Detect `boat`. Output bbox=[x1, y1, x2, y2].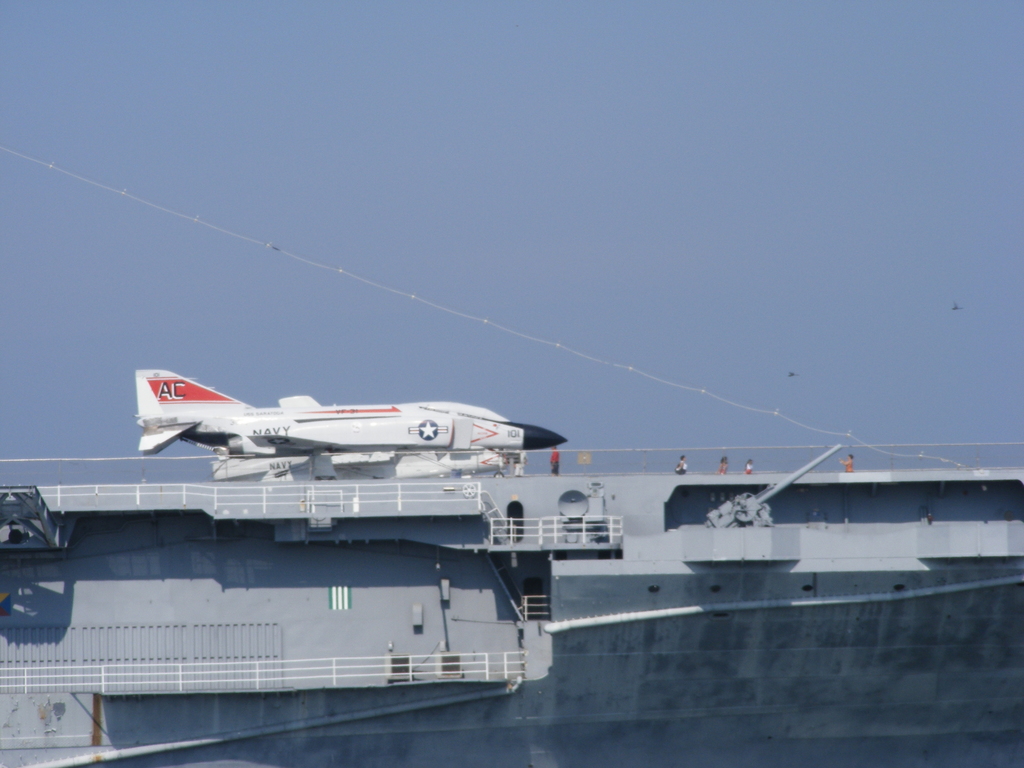
bbox=[29, 333, 988, 708].
